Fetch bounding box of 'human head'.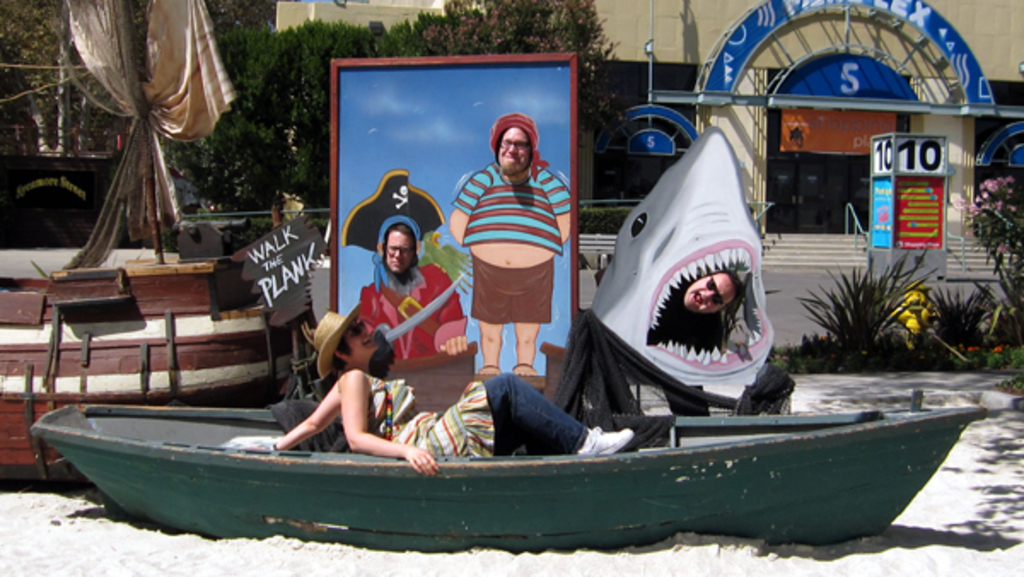
Bbox: 481/104/539/167.
